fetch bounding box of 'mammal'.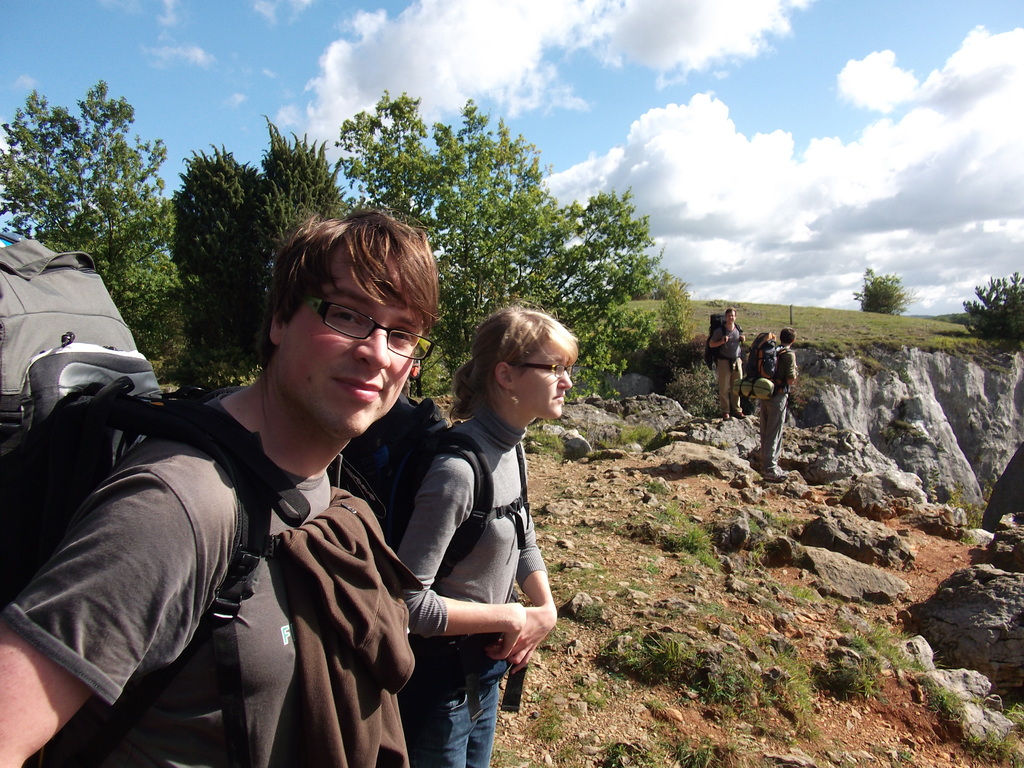
Bbox: 375/321/579/740.
